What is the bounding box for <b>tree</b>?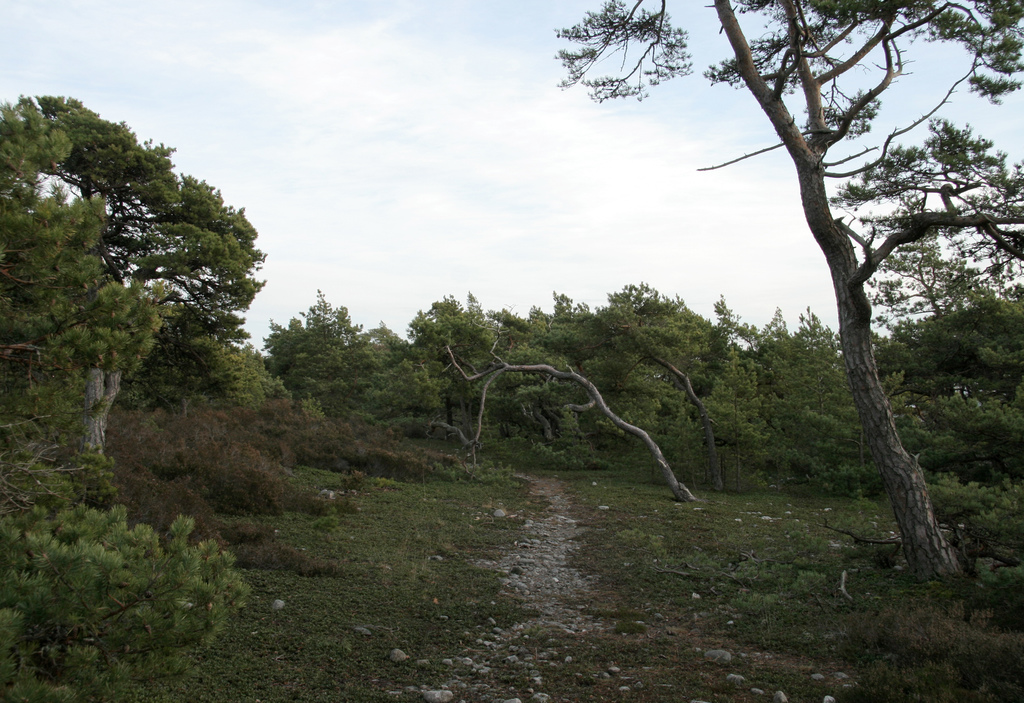
[255, 287, 451, 440].
